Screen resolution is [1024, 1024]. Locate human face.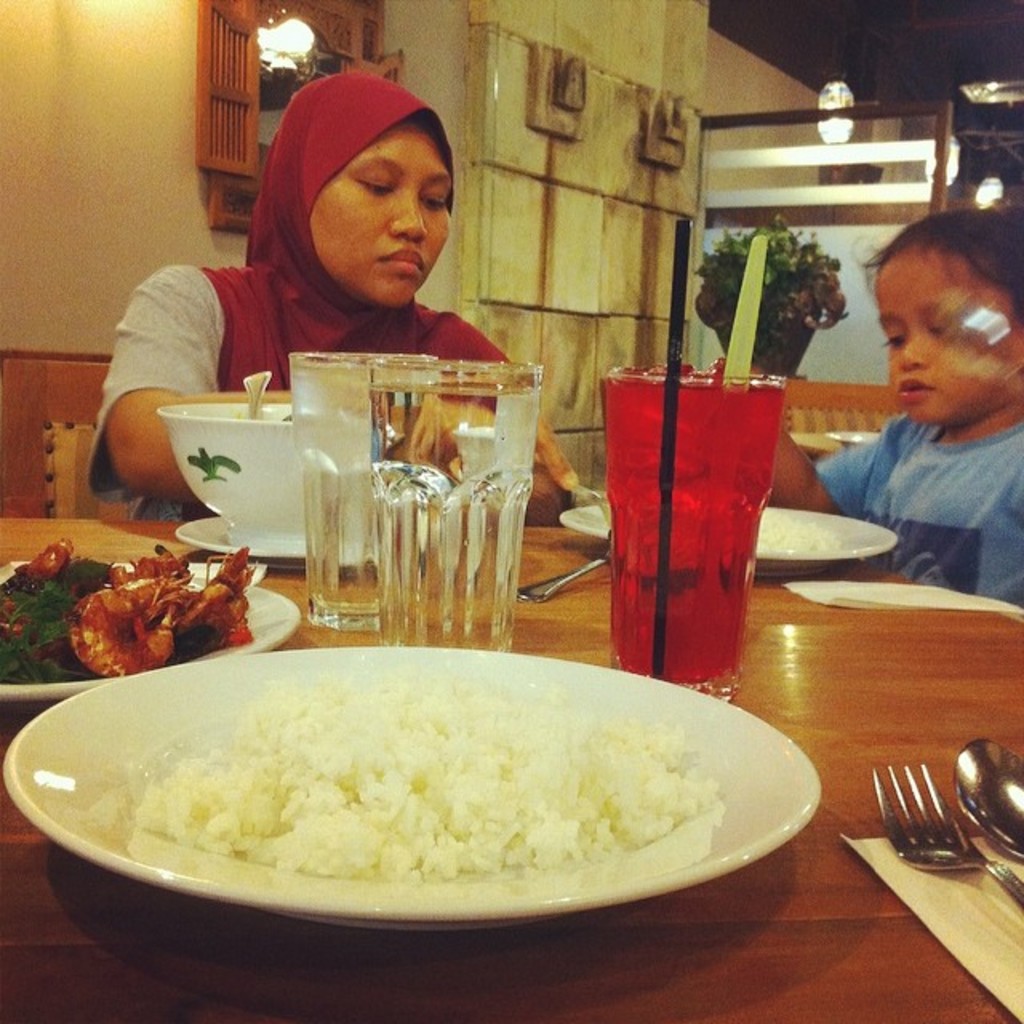
[307,123,469,314].
